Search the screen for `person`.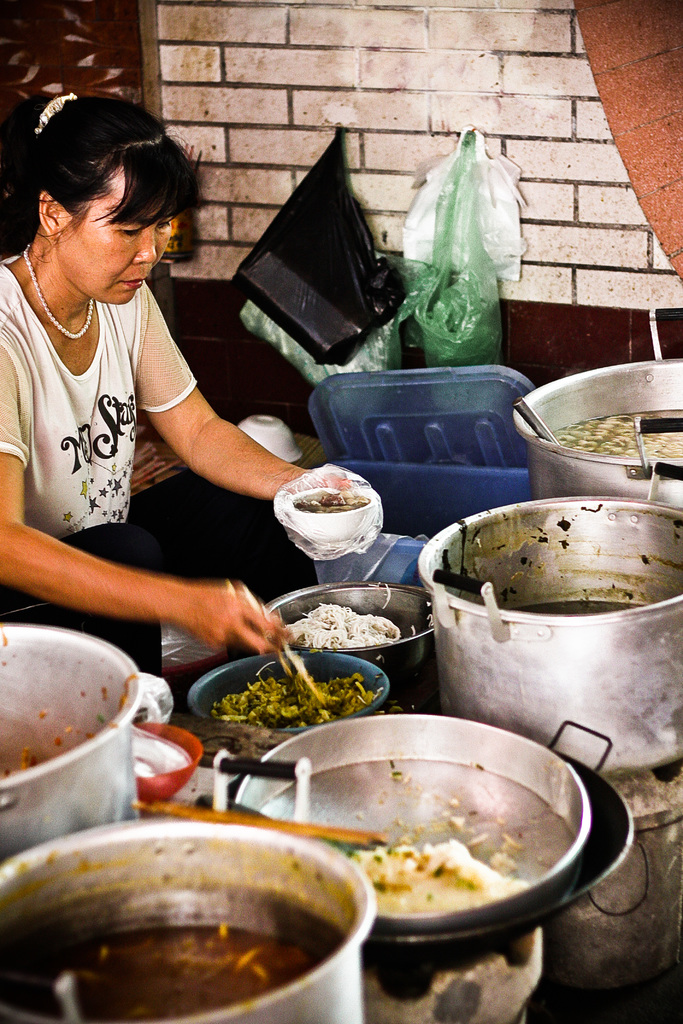
Found at <bbox>0, 94, 350, 673</bbox>.
